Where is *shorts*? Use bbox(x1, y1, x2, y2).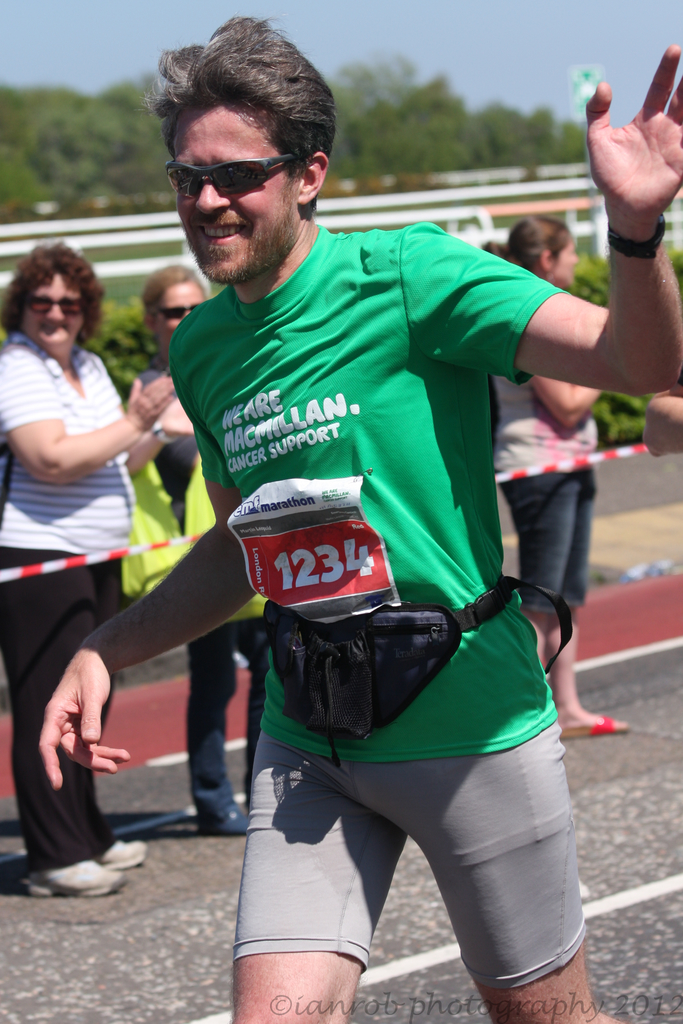
bbox(500, 462, 598, 612).
